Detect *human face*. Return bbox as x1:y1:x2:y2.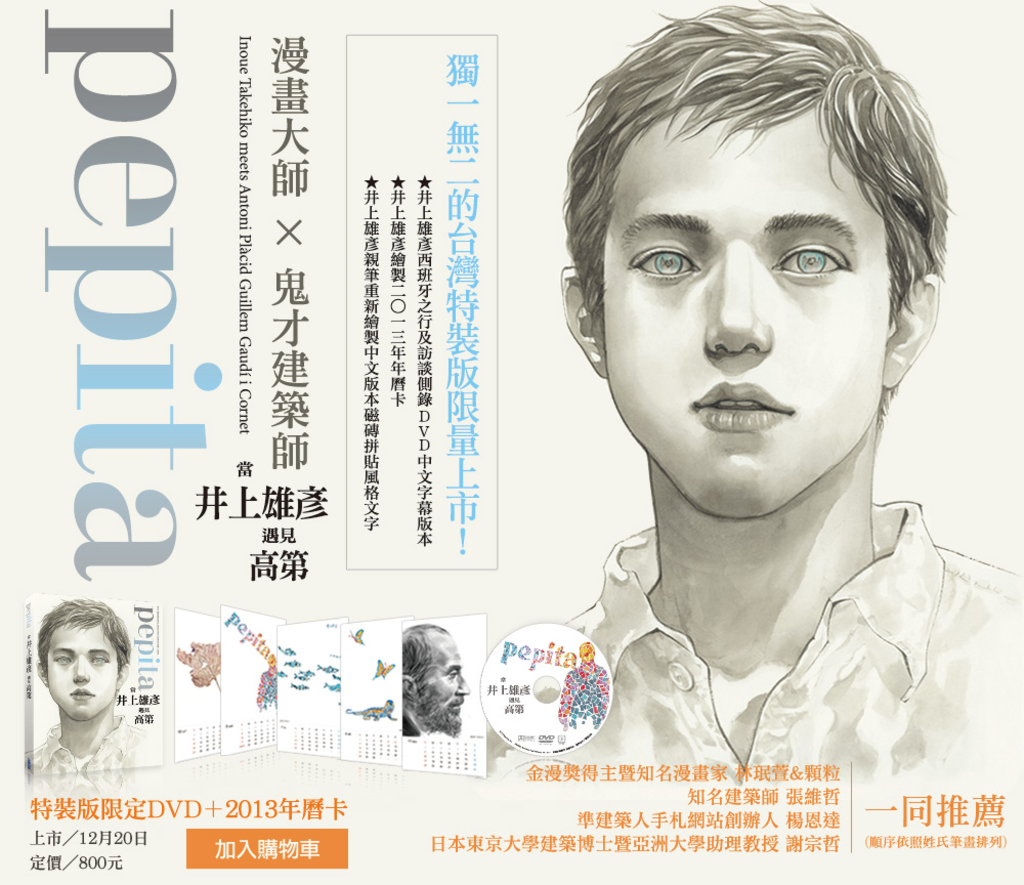
39:617:121:722.
